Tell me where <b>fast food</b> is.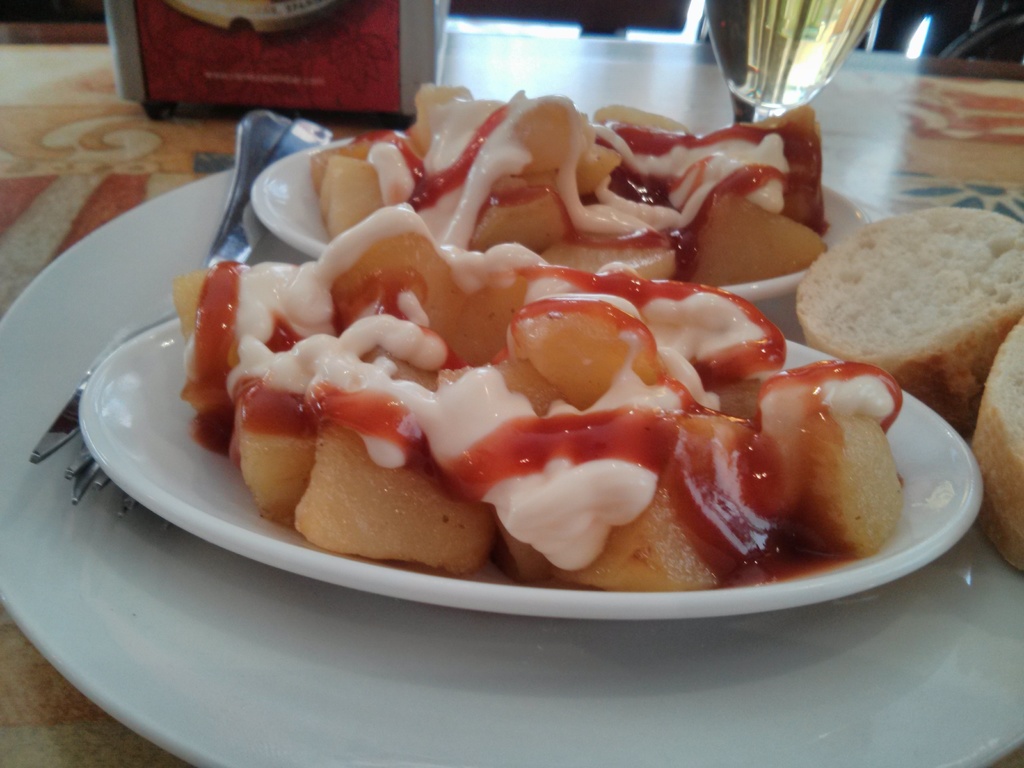
<b>fast food</b> is at <box>786,205,1023,432</box>.
